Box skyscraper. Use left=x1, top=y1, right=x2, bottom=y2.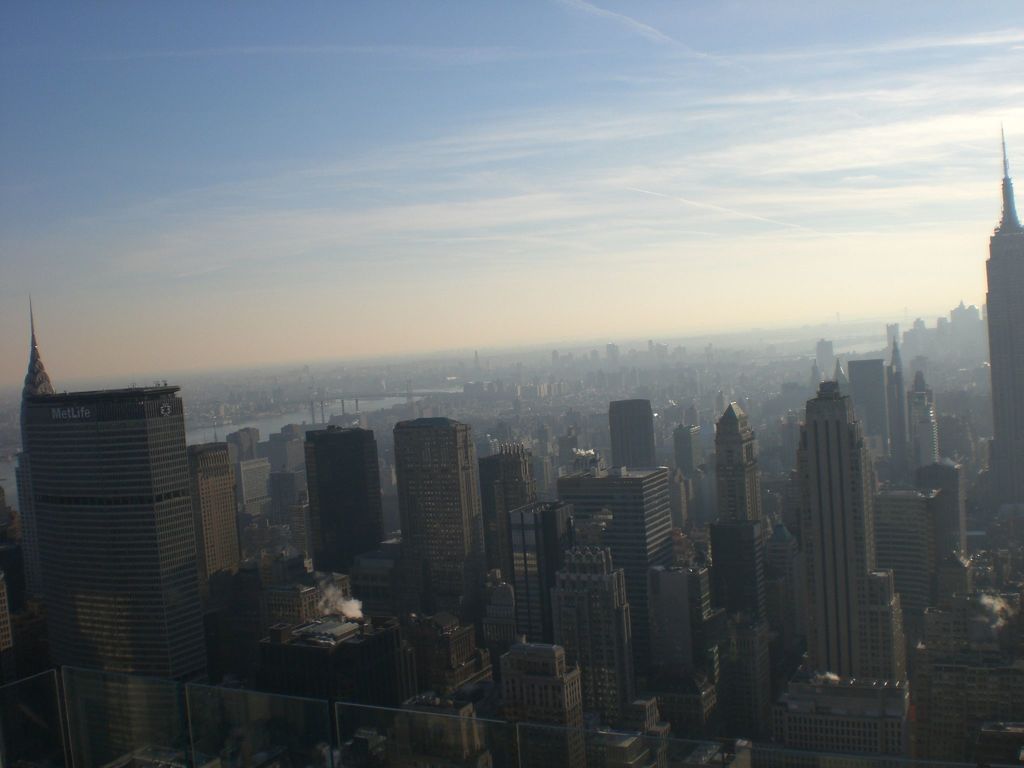
left=559, top=461, right=683, bottom=691.
